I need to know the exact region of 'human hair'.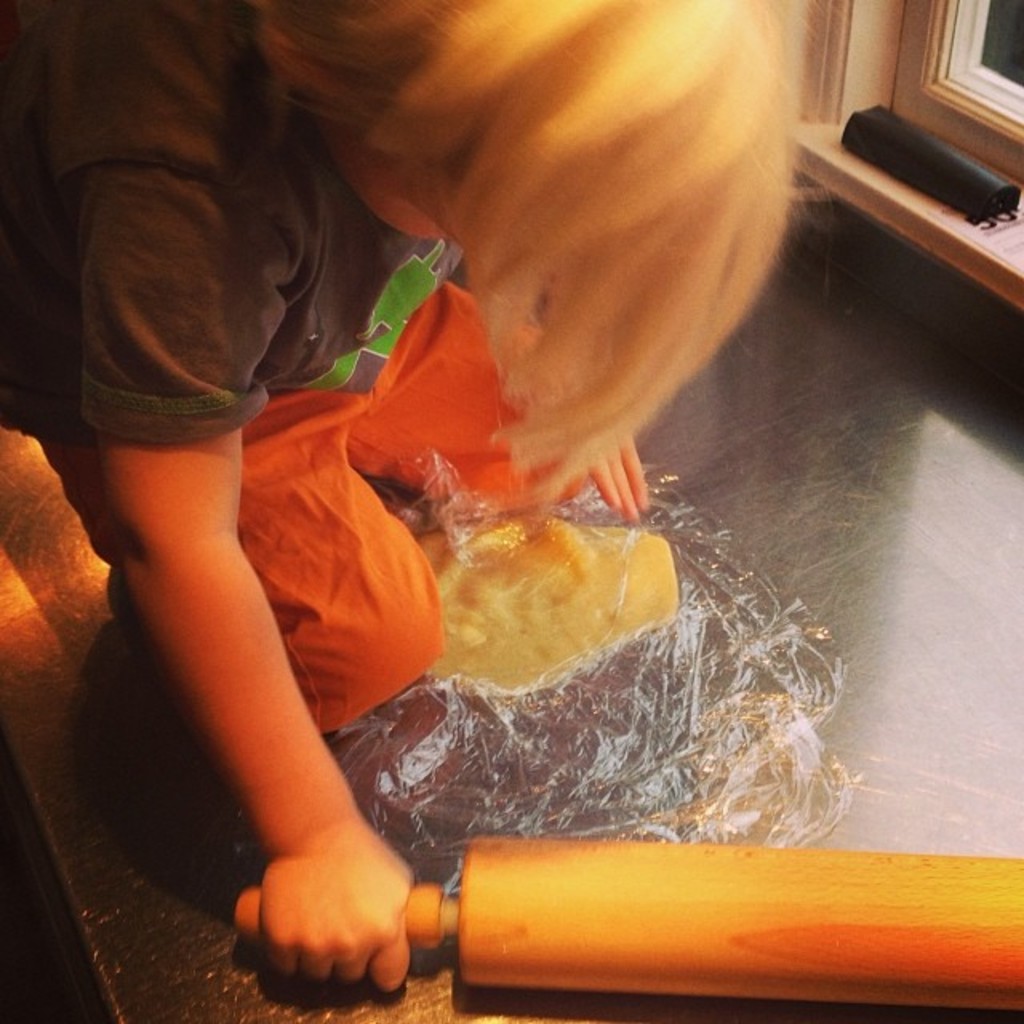
Region: region(253, 0, 830, 506).
